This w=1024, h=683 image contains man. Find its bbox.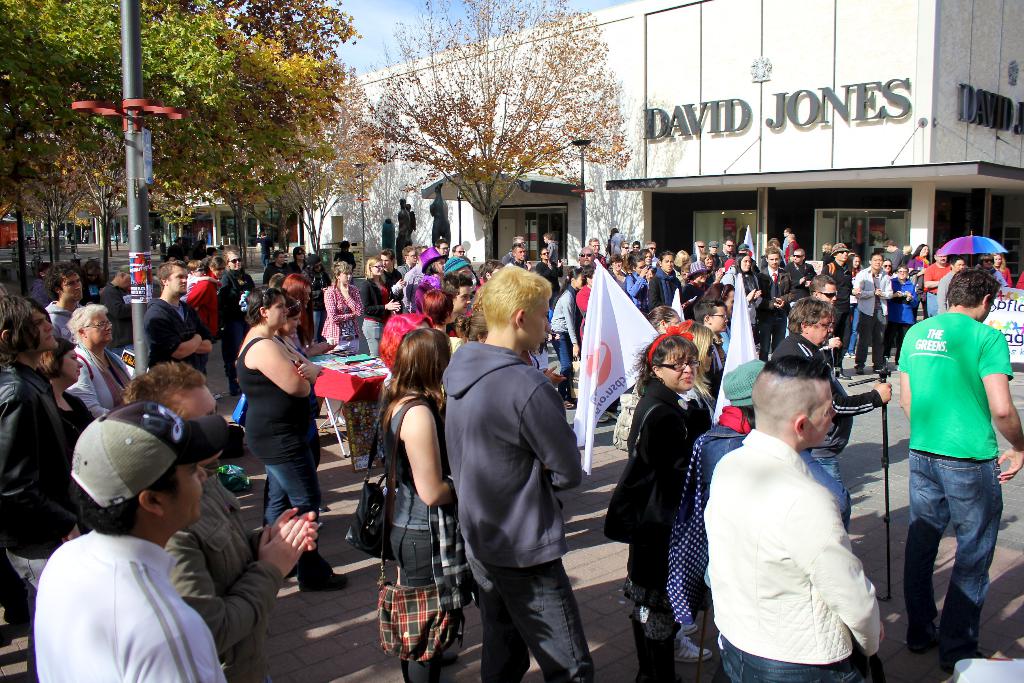
(139,259,212,396).
